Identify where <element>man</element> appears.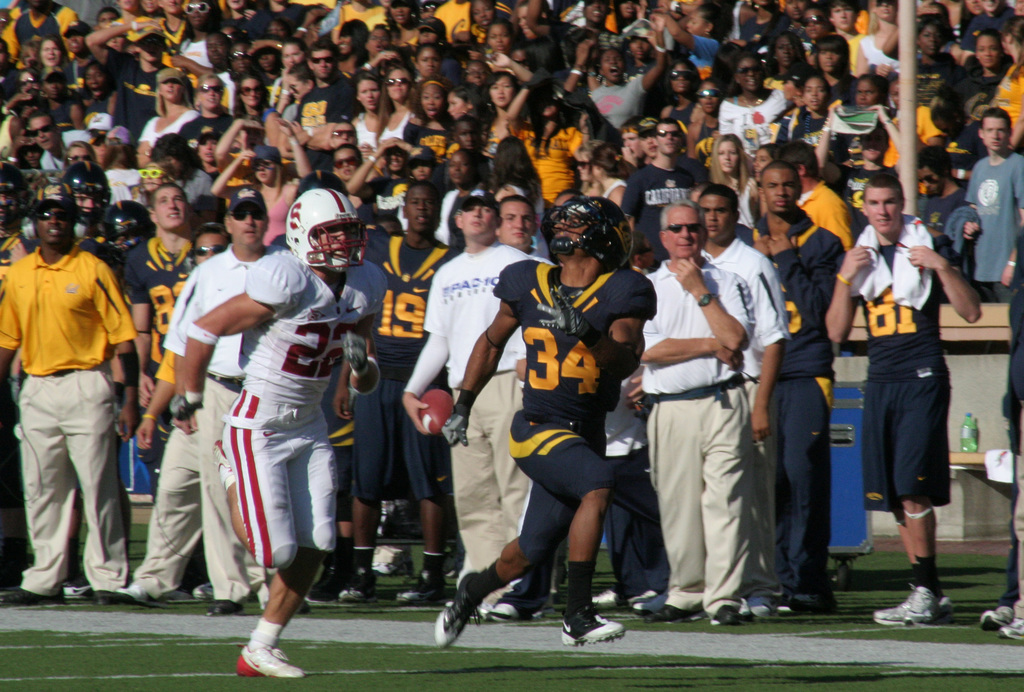
Appears at bbox=[116, 173, 199, 500].
